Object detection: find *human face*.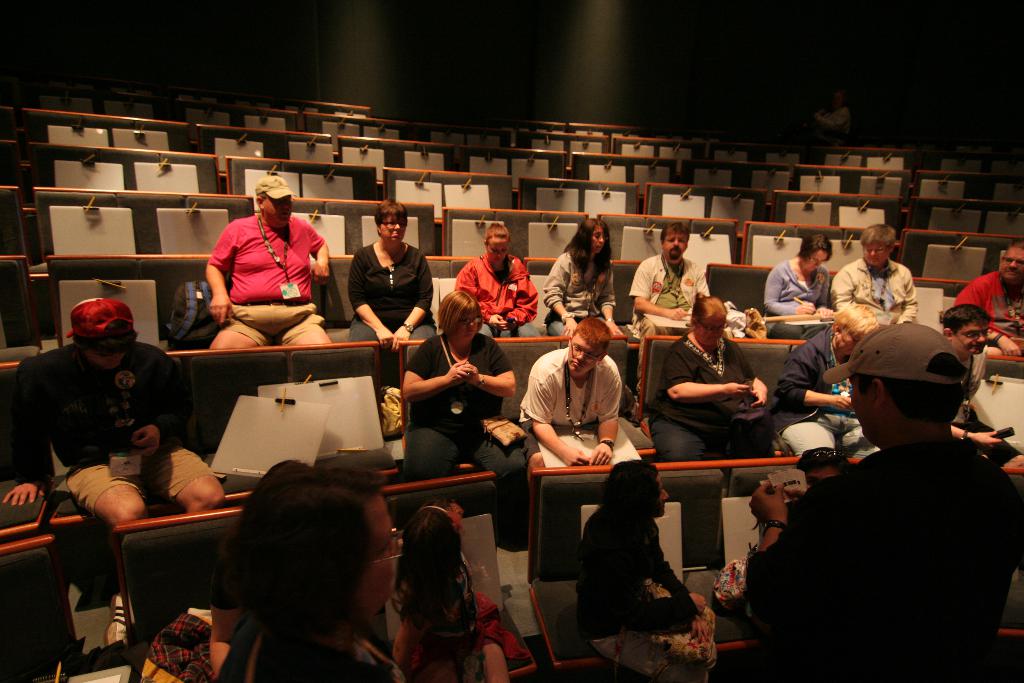
[left=84, top=349, right=123, bottom=366].
